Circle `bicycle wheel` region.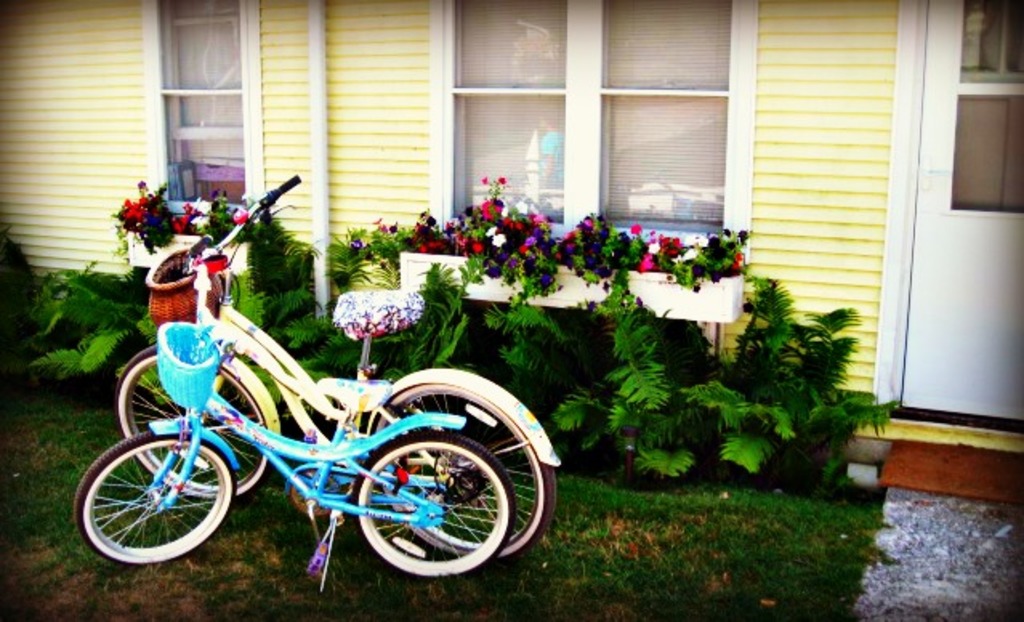
Region: {"left": 369, "top": 382, "right": 561, "bottom": 556}.
